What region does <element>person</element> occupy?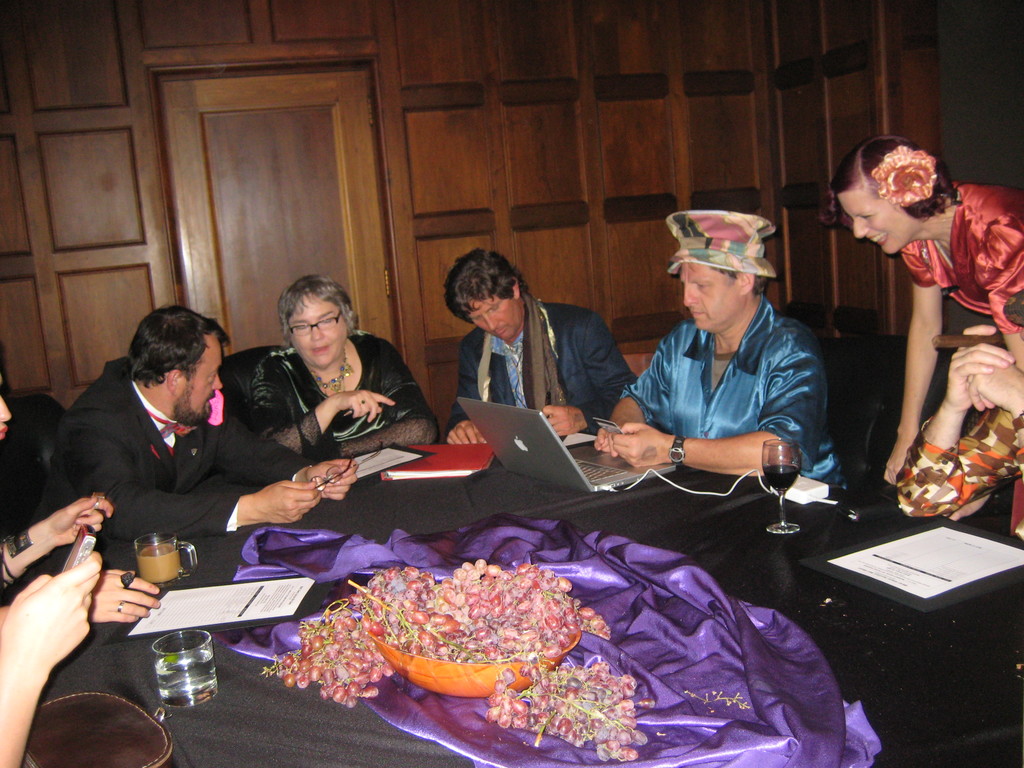
region(892, 300, 1023, 543).
